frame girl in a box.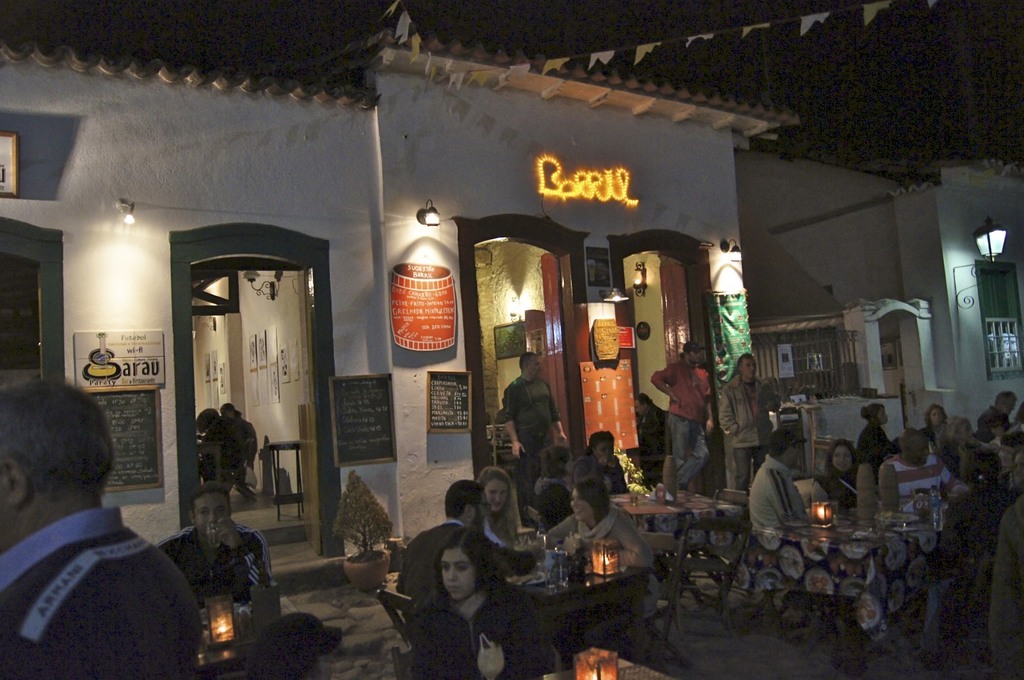
region(855, 397, 900, 486).
